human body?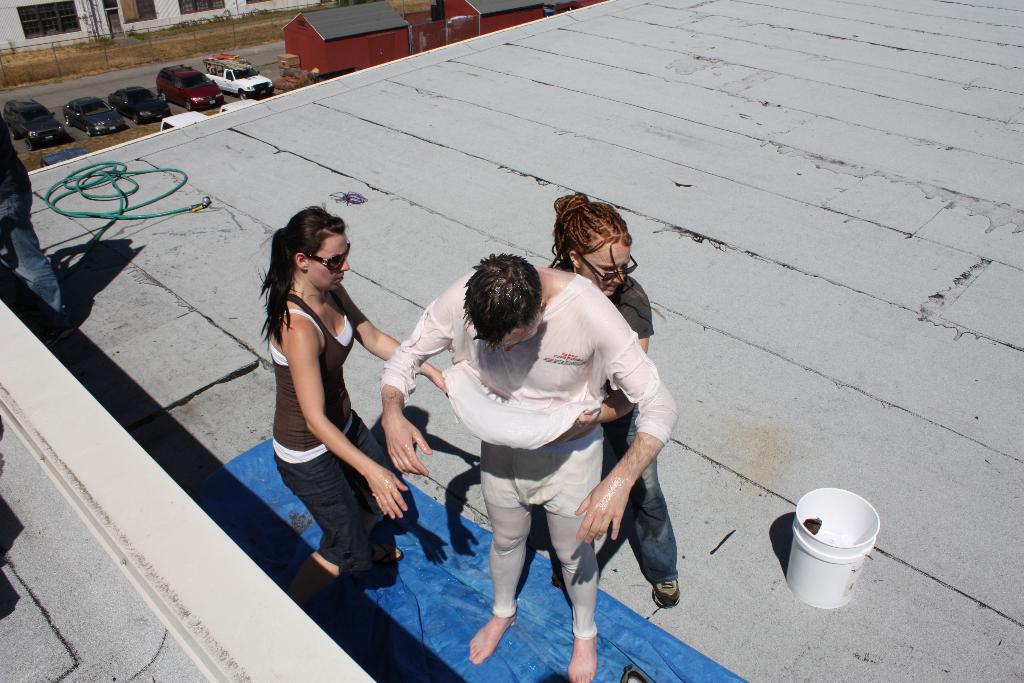
546,182,685,614
